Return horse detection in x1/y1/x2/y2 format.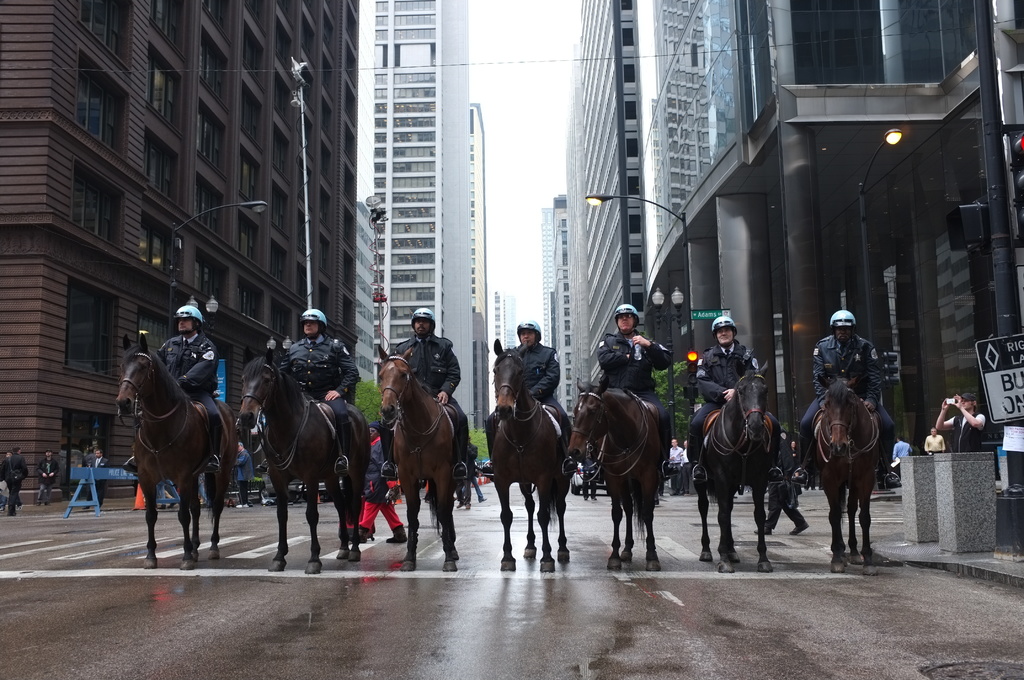
806/374/885/571.
